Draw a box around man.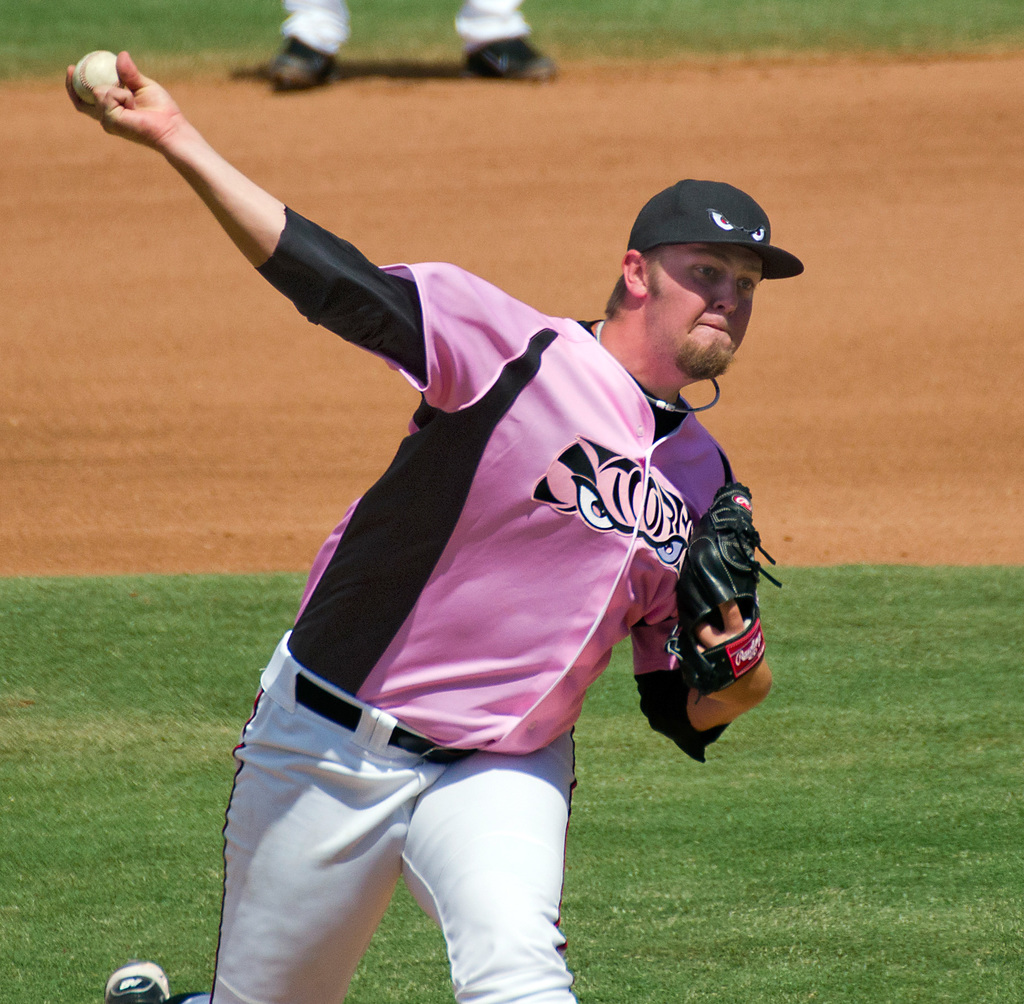
{"x1": 227, "y1": 201, "x2": 797, "y2": 898}.
